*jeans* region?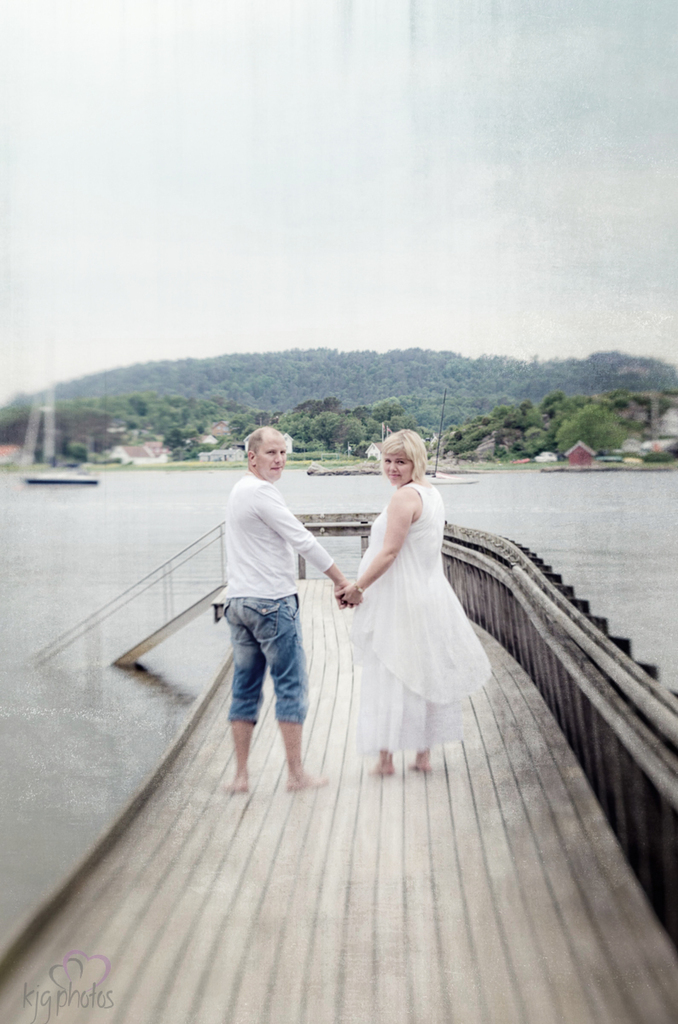
select_region(217, 610, 310, 751)
